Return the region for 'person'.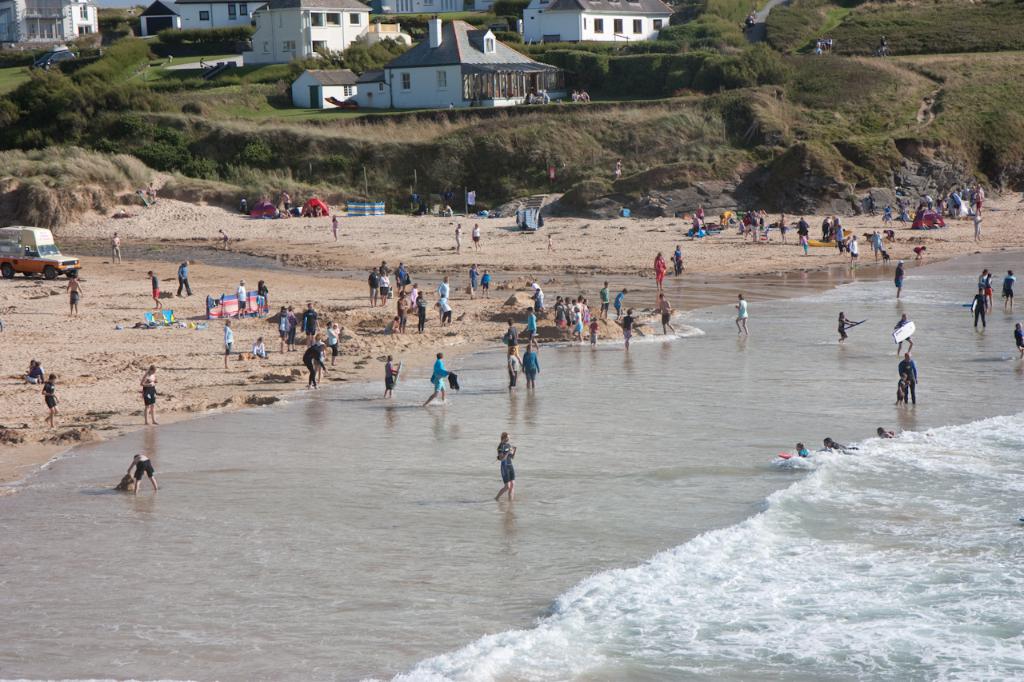
<region>973, 211, 982, 241</region>.
